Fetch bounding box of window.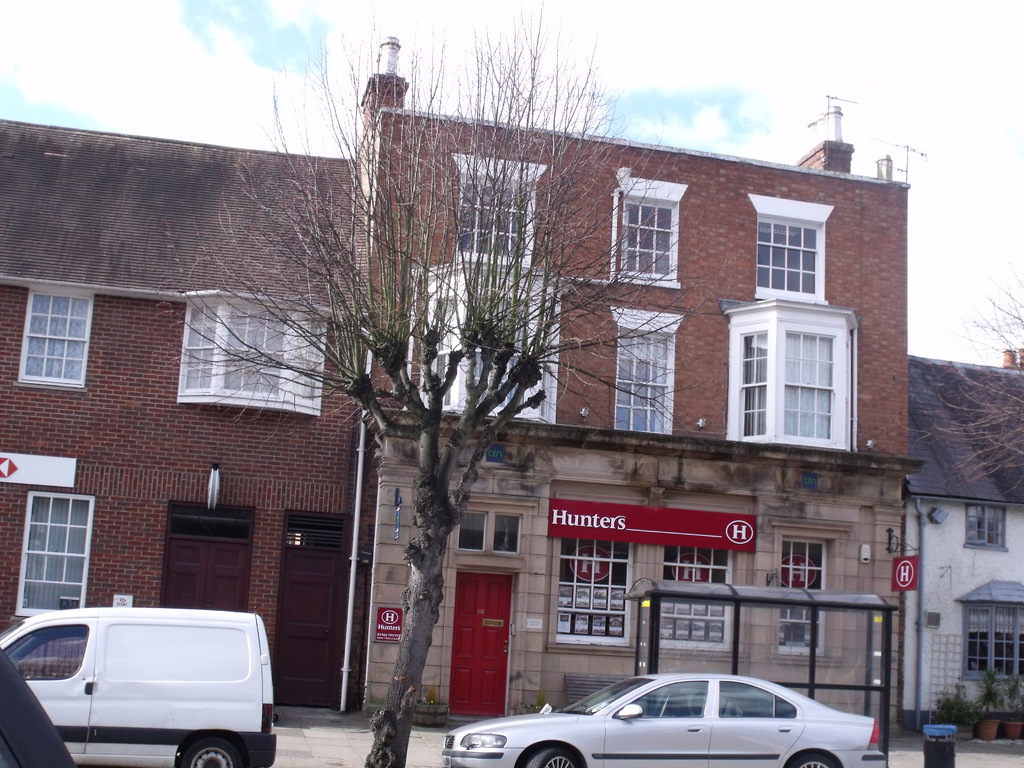
Bbox: rect(717, 296, 852, 449).
